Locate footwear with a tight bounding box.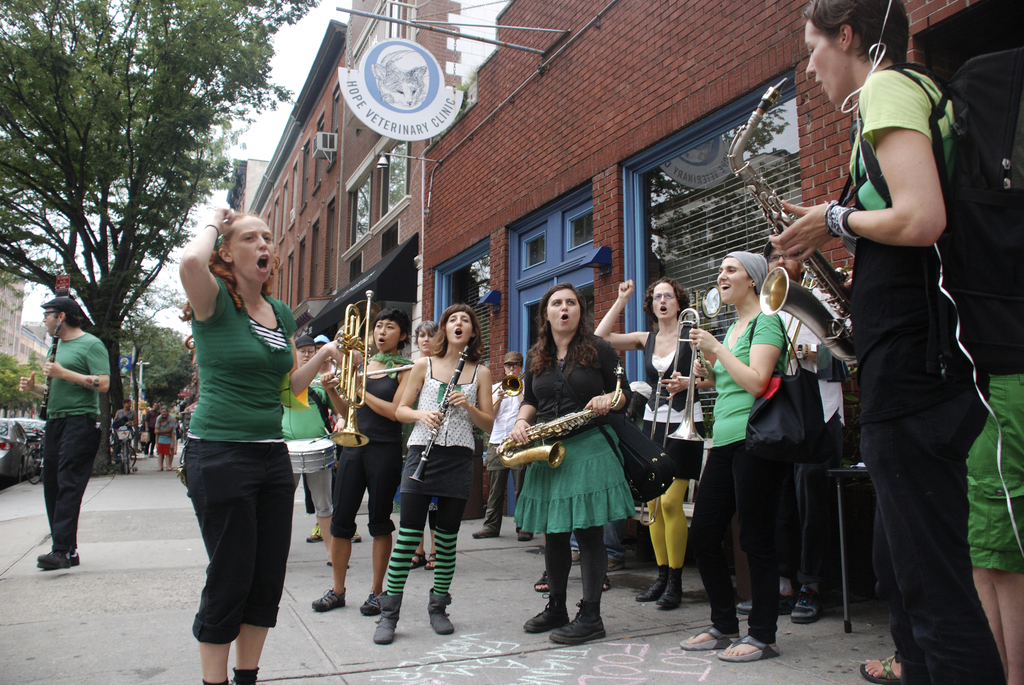
left=860, top=657, right=901, bottom=684.
